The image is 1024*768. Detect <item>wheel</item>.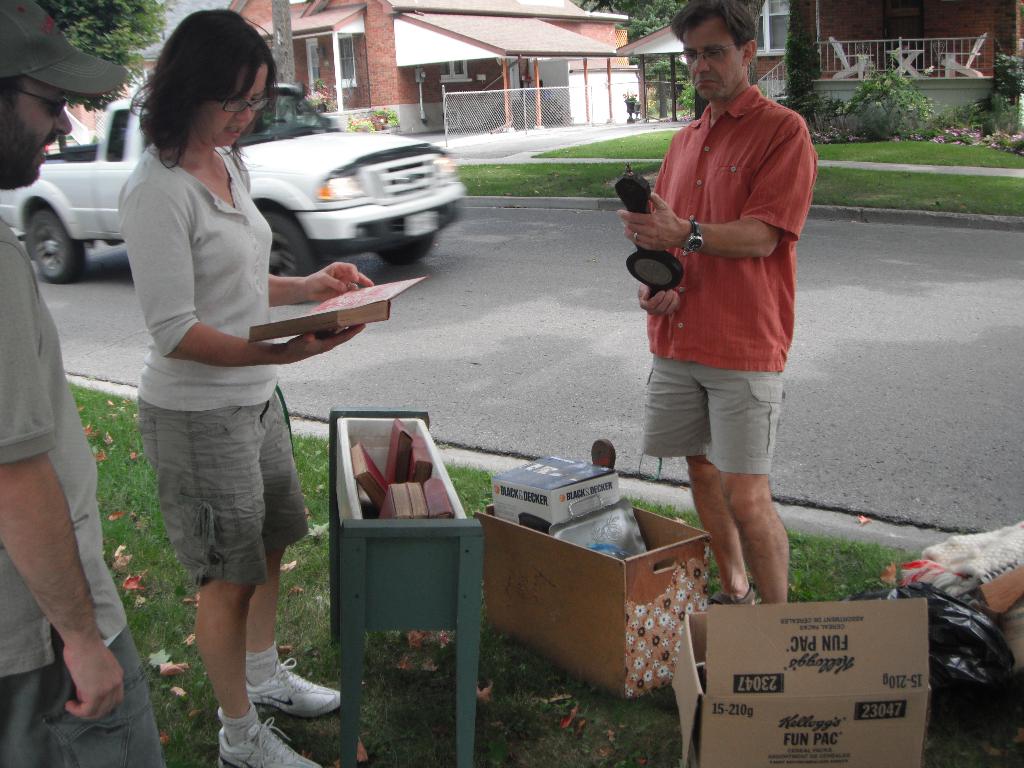
Detection: [x1=33, y1=204, x2=88, y2=285].
